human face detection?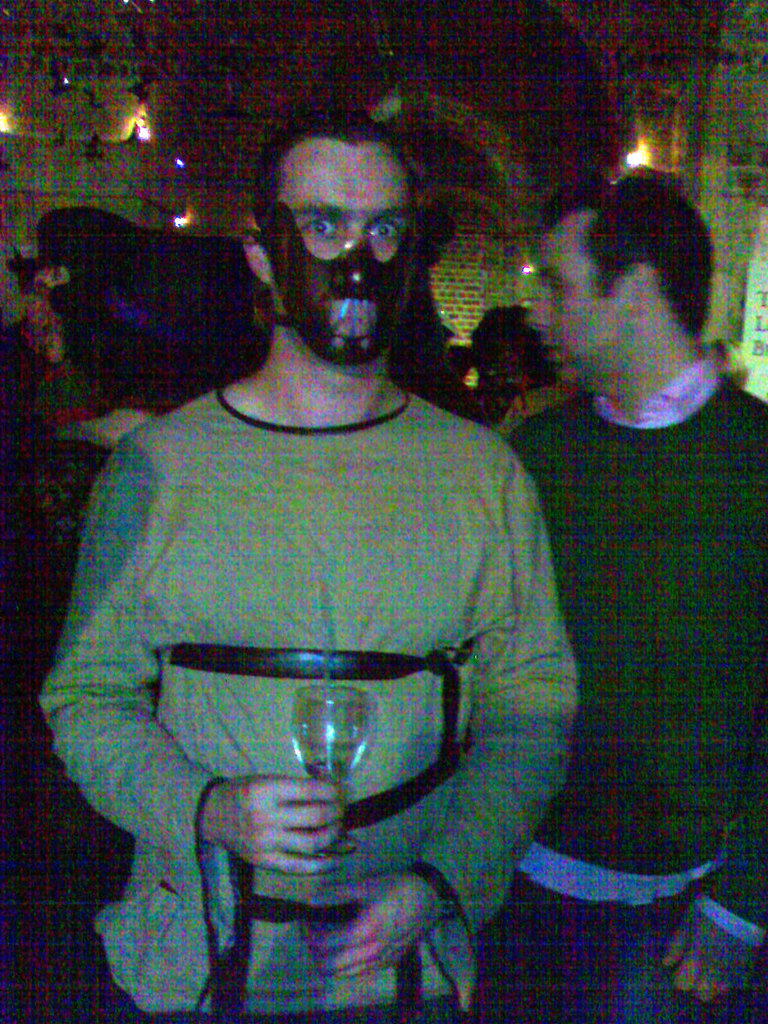
select_region(260, 141, 423, 376)
